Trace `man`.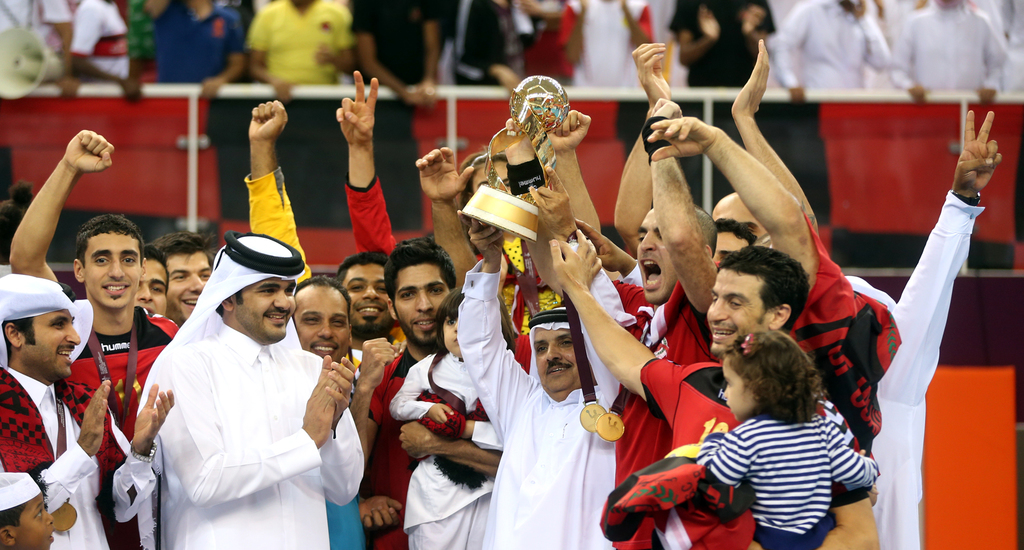
Traced to <bbox>358, 234, 459, 549</bbox>.
